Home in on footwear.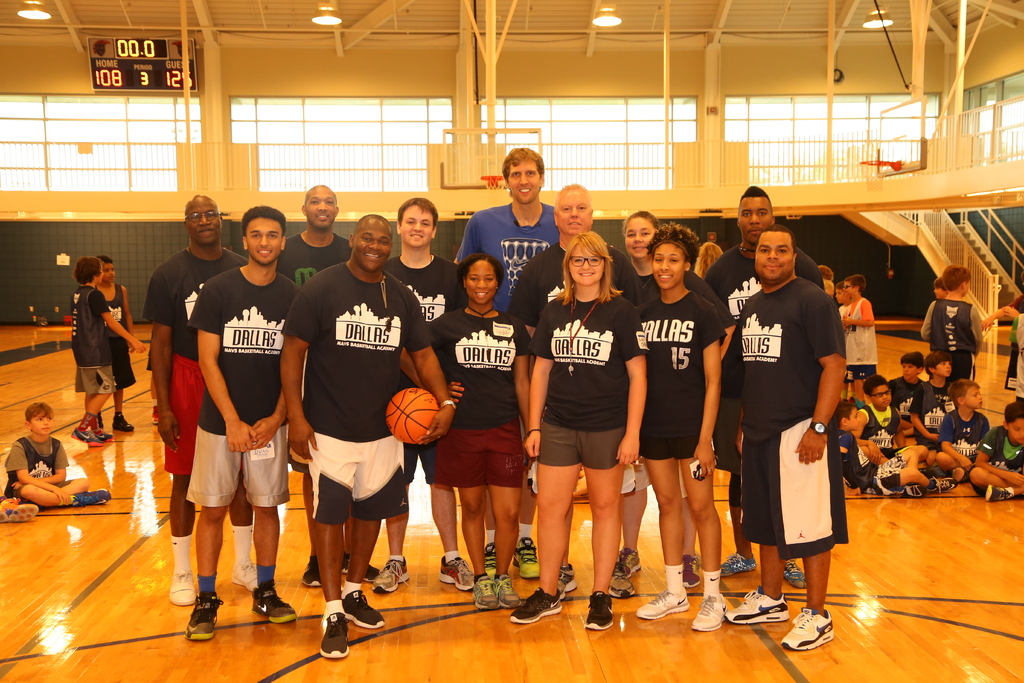
Homed in at [557, 559, 572, 587].
